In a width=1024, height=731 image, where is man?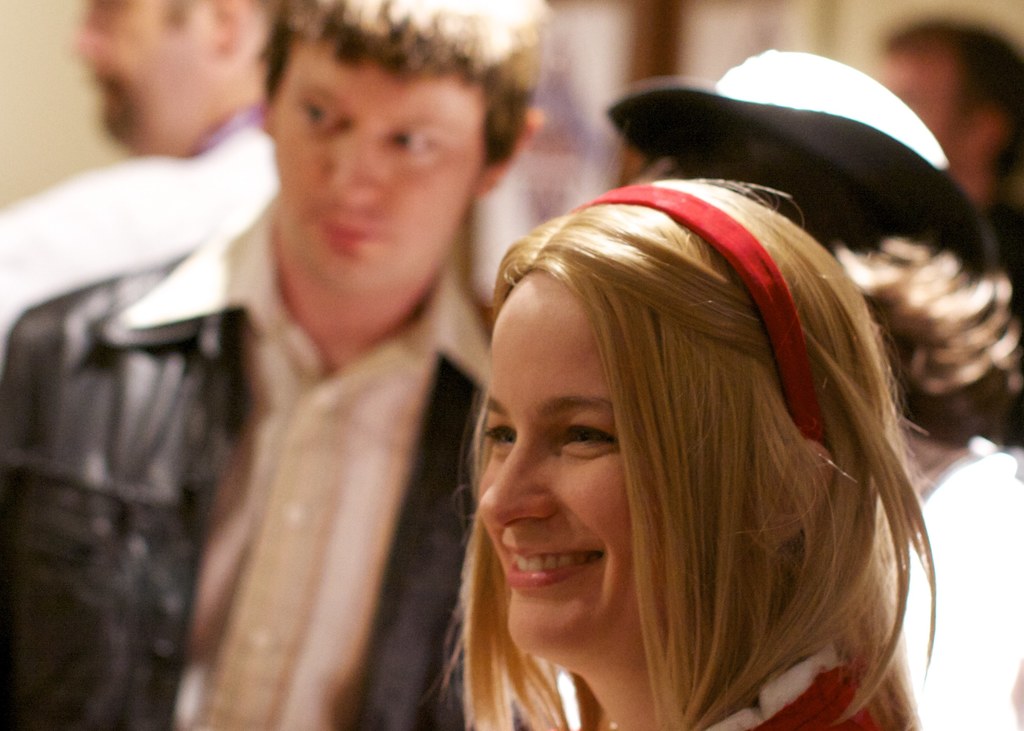
[874,10,1023,442].
